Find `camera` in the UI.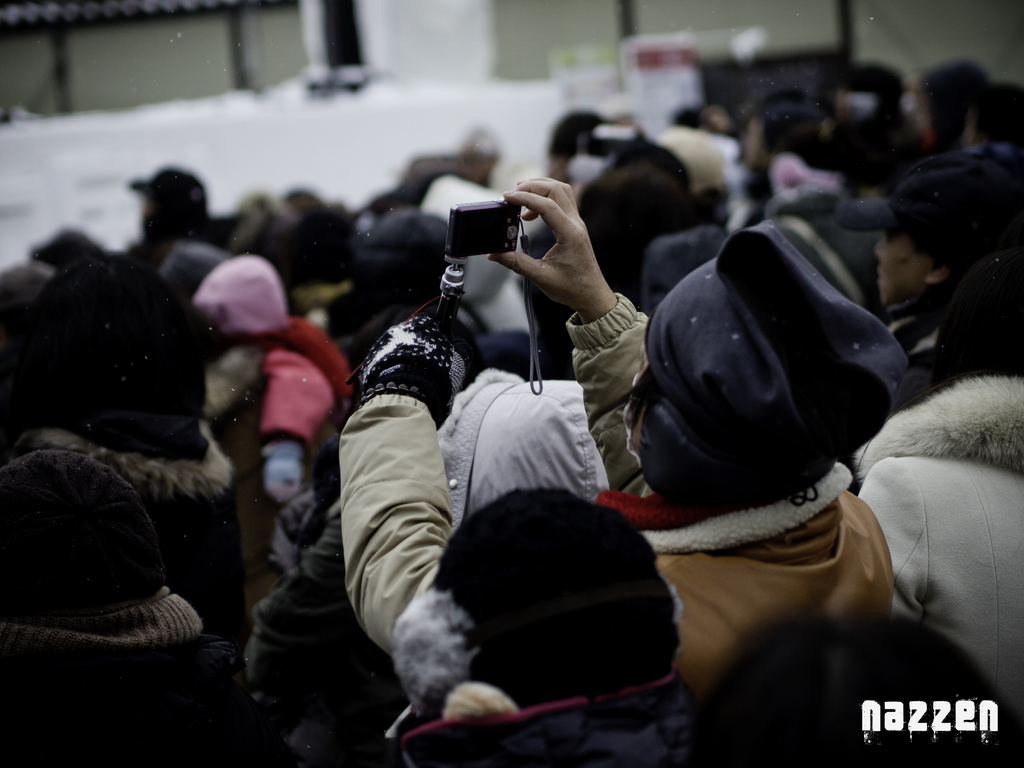
UI element at {"x1": 449, "y1": 200, "x2": 522, "y2": 253}.
